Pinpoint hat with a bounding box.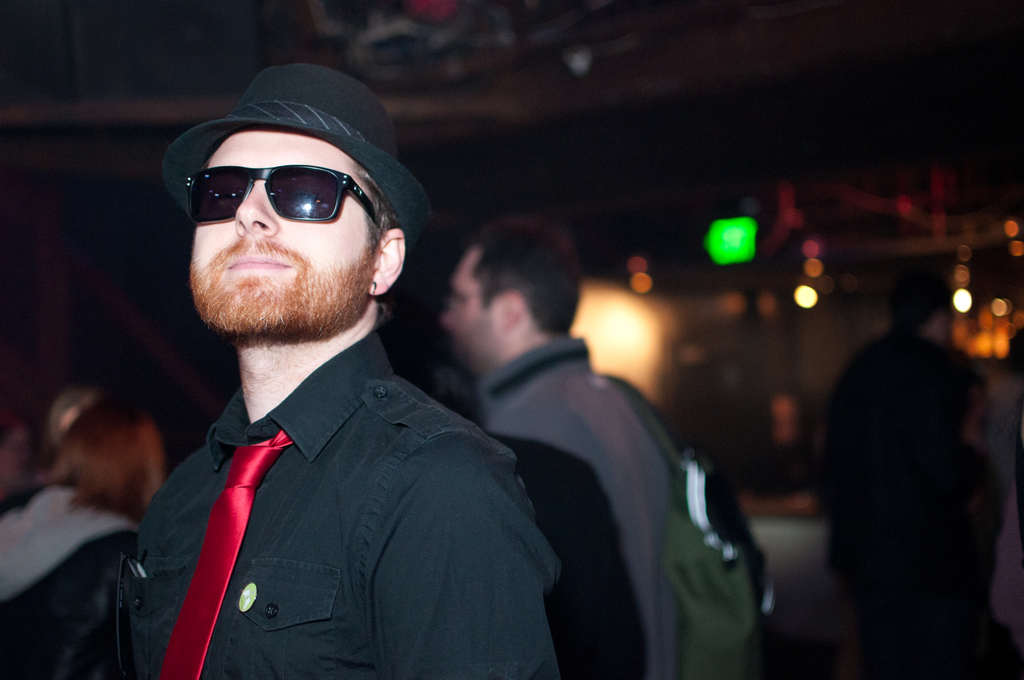
select_region(163, 64, 435, 255).
